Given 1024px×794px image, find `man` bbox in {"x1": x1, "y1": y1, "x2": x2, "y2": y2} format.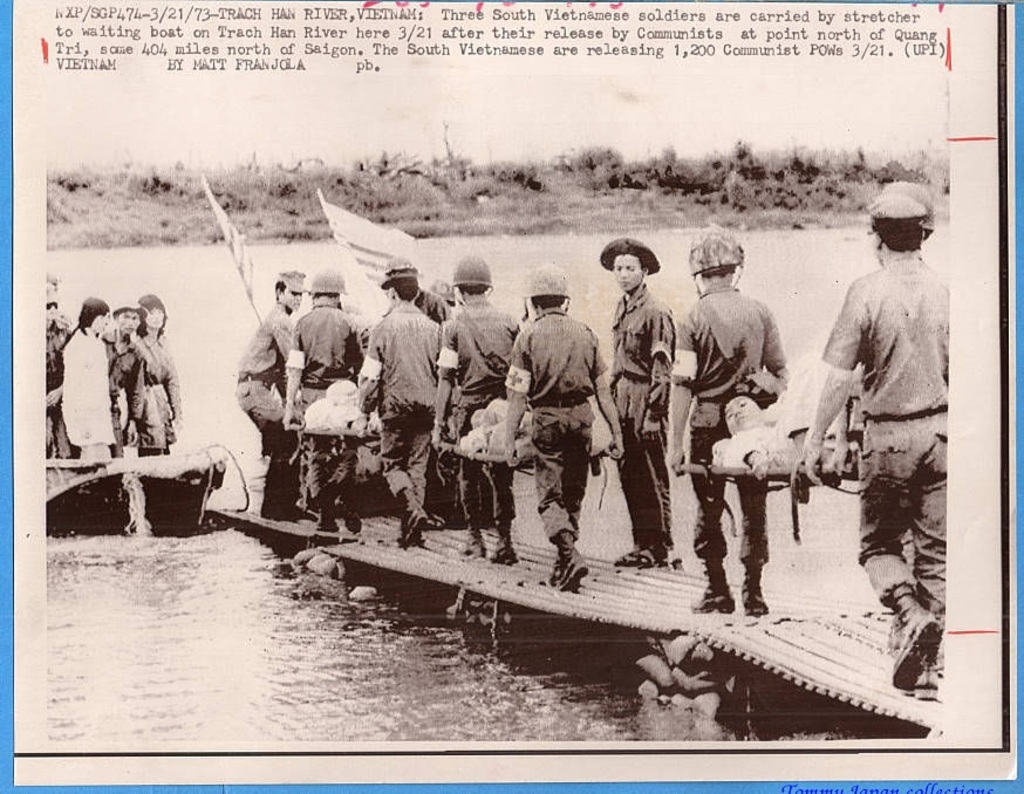
{"x1": 232, "y1": 266, "x2": 320, "y2": 525}.
